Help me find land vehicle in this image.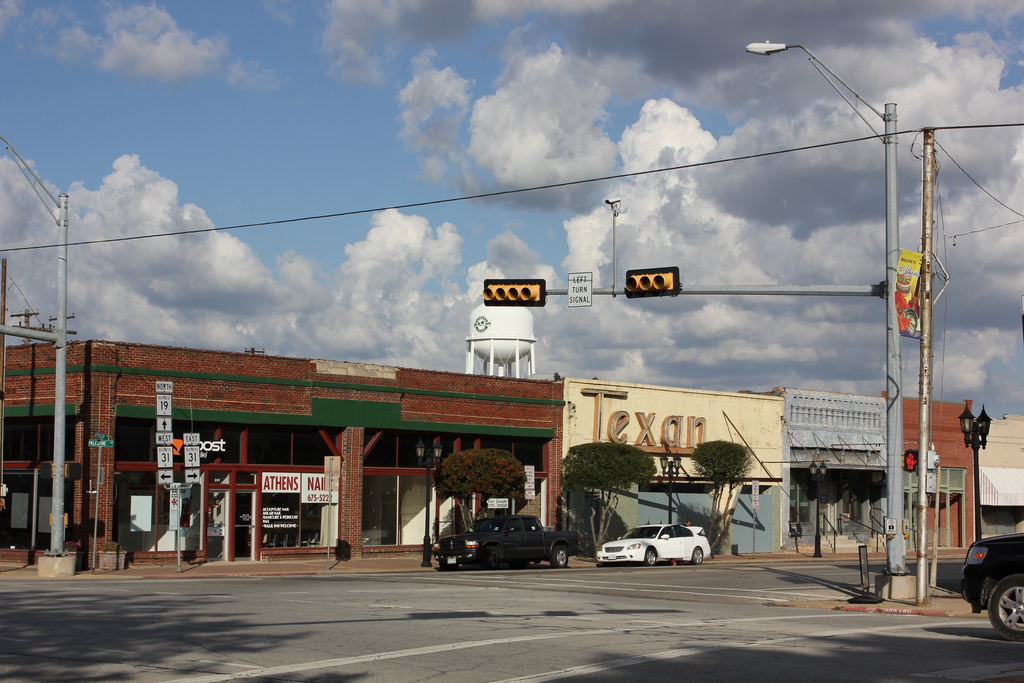
Found it: 596 522 715 567.
